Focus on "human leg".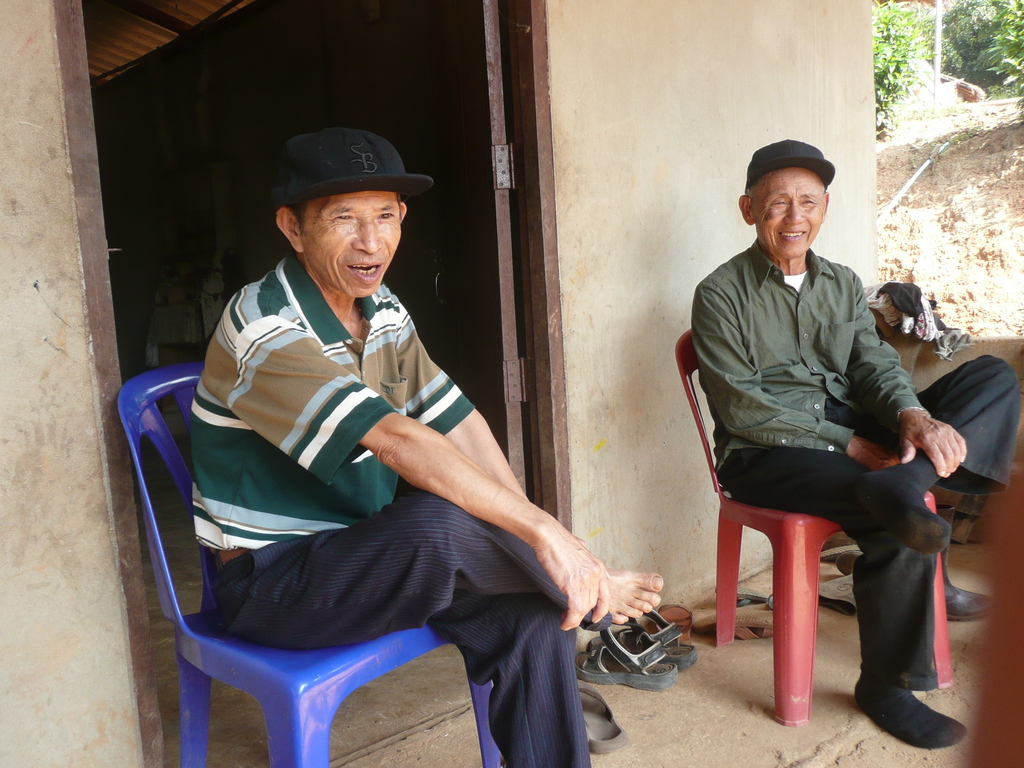
Focused at BBox(214, 494, 659, 648).
